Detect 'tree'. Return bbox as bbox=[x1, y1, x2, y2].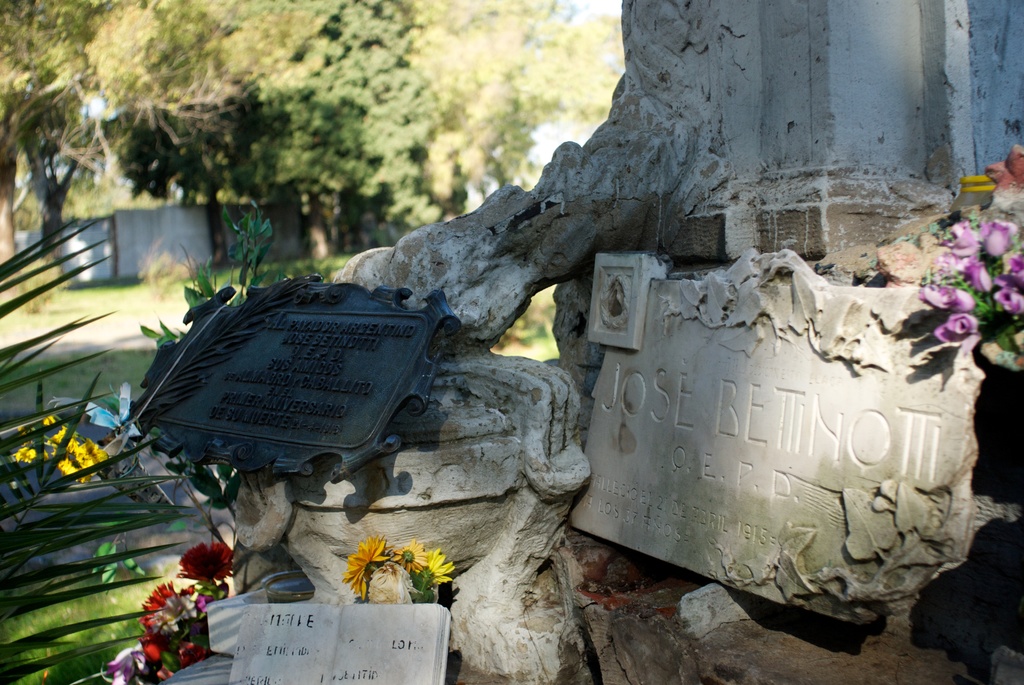
bbox=[390, 0, 572, 209].
